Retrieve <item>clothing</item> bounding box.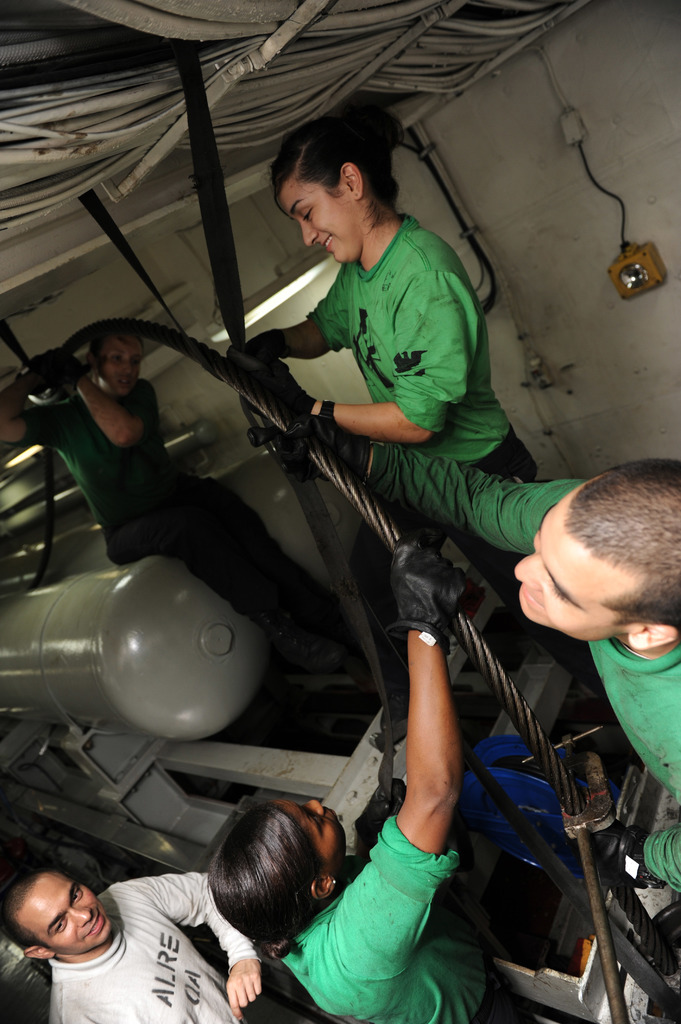
Bounding box: box(45, 870, 260, 1023).
